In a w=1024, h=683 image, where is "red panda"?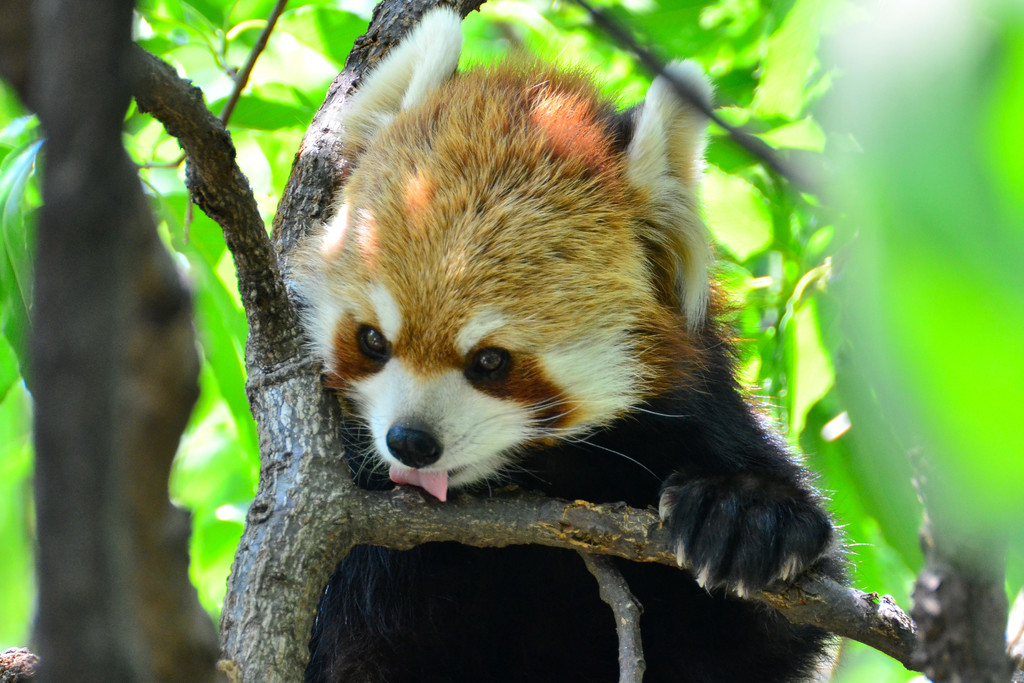
pyautogui.locateOnScreen(281, 0, 870, 682).
